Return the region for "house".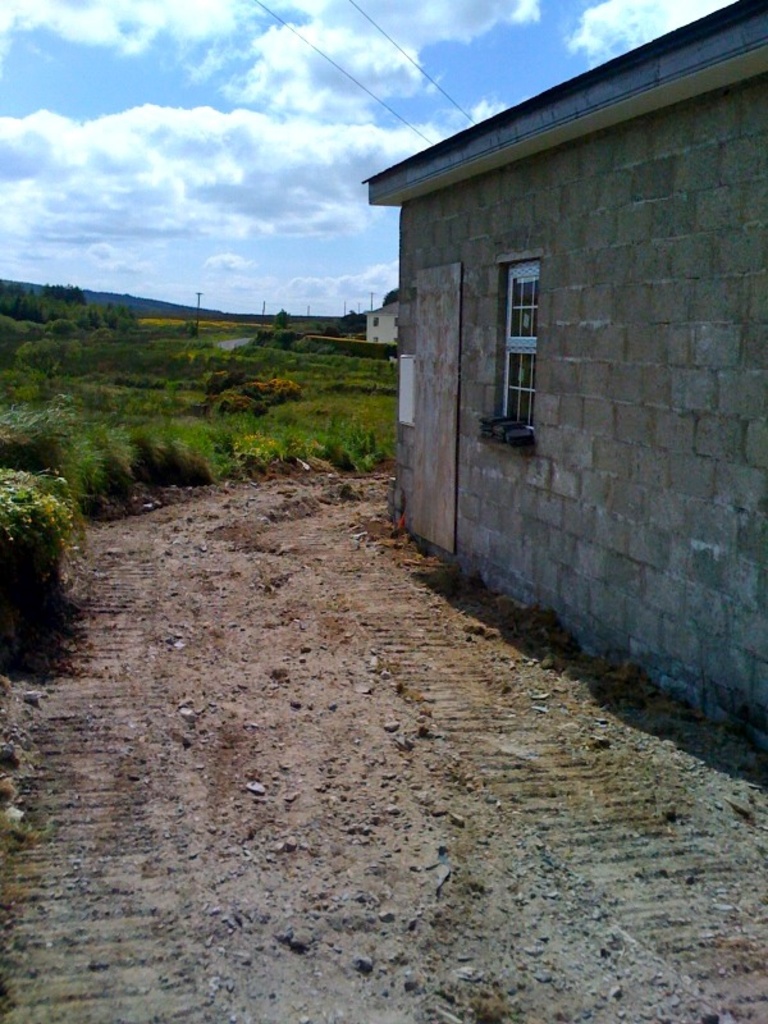
(344, 3, 753, 722).
